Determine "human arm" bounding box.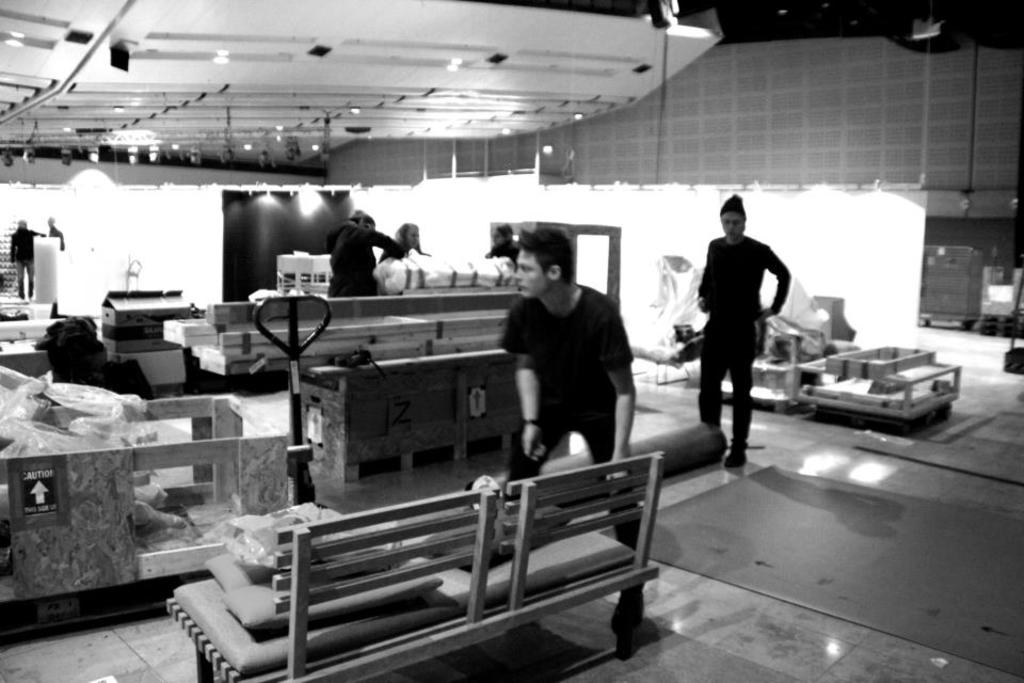
Determined: 693:272:706:315.
